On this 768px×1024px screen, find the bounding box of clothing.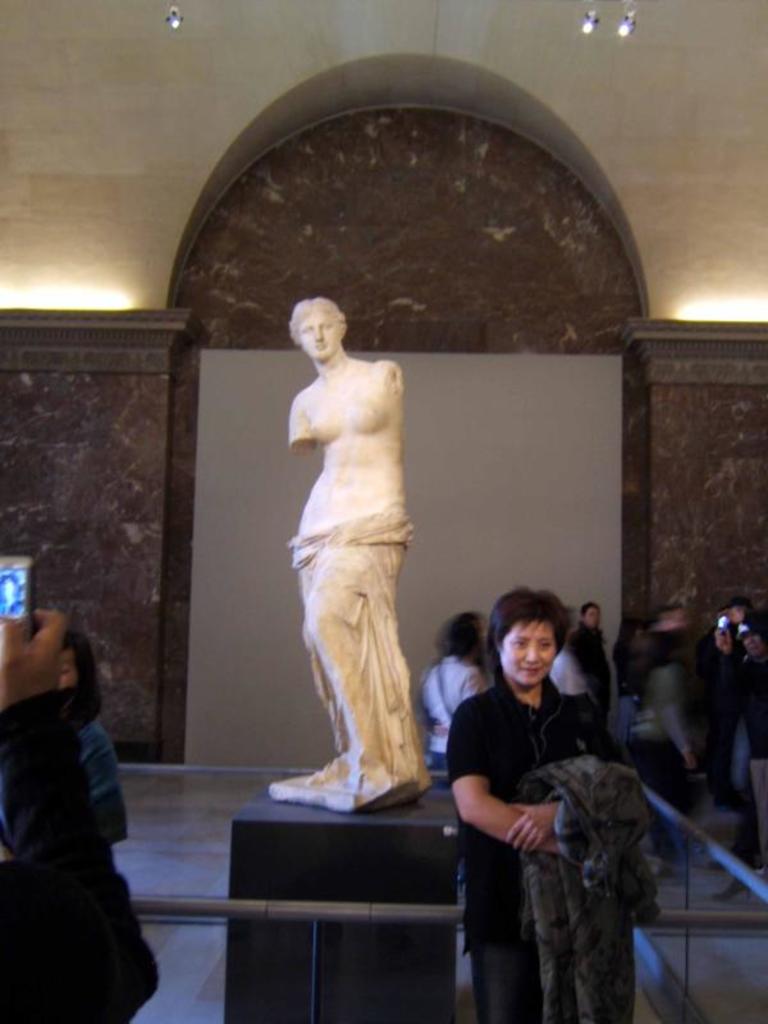
Bounding box: <box>571,626,617,723</box>.
